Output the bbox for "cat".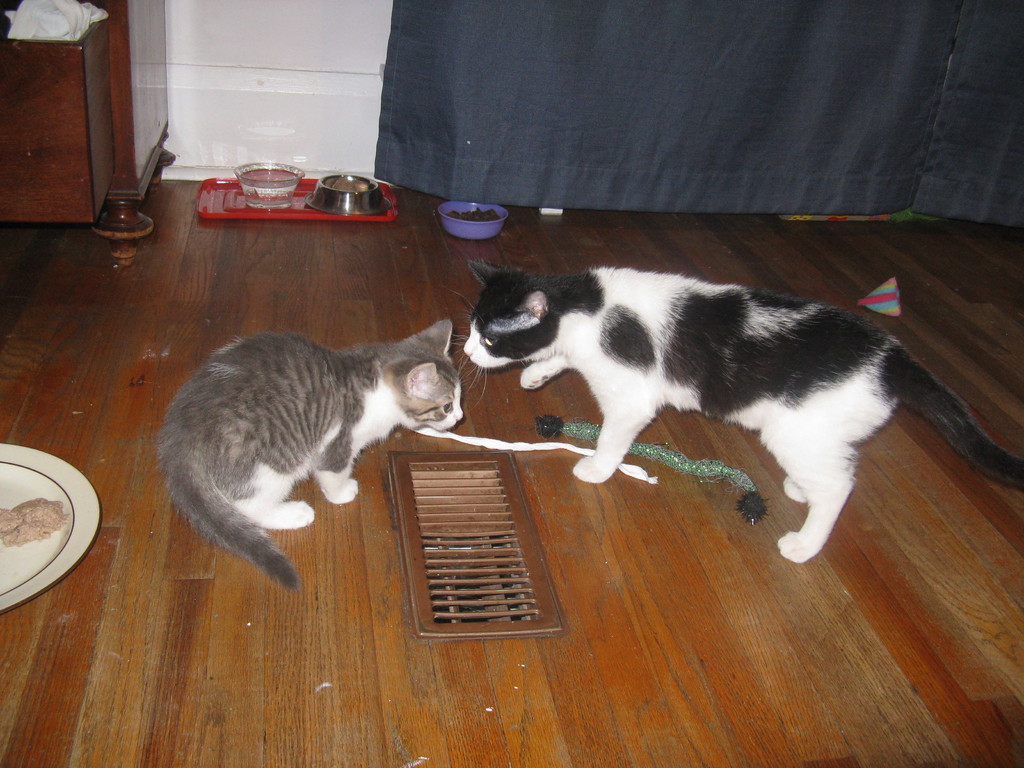
l=152, t=321, r=463, b=597.
